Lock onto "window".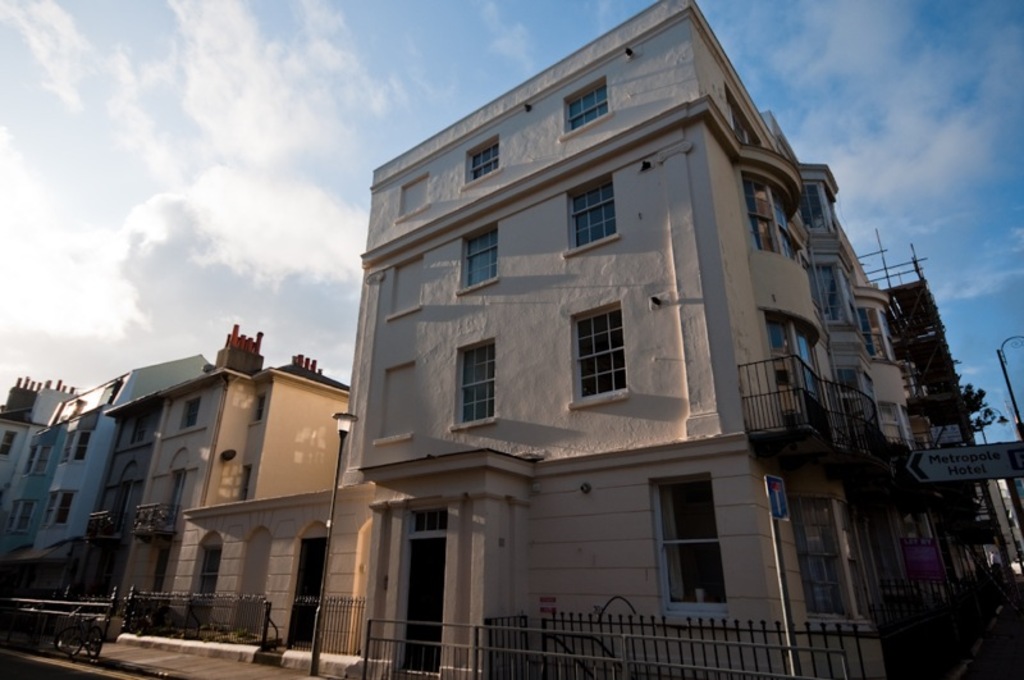
Locked: 233:462:253:503.
